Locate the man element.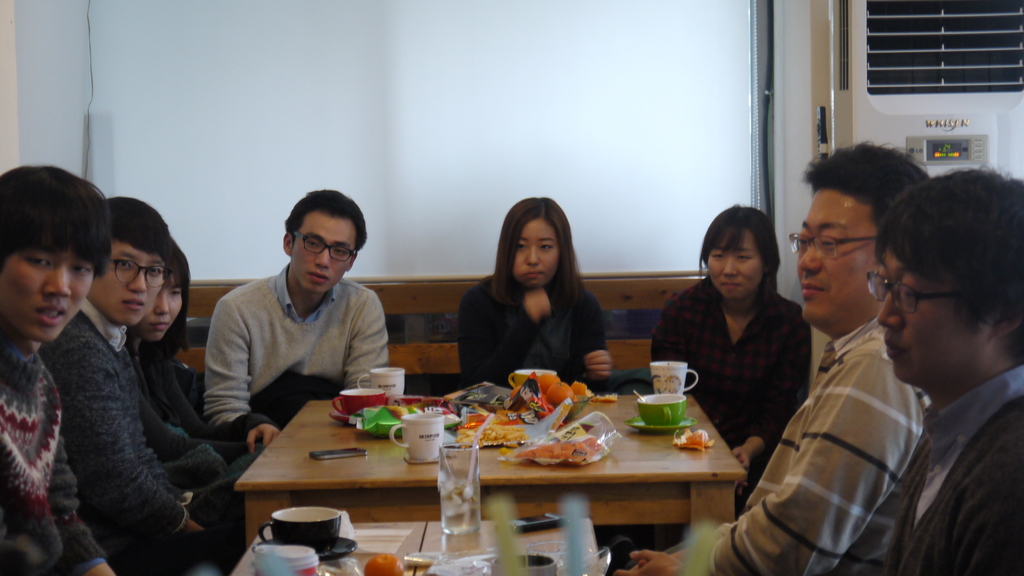
Element bbox: <region>198, 184, 402, 432</region>.
